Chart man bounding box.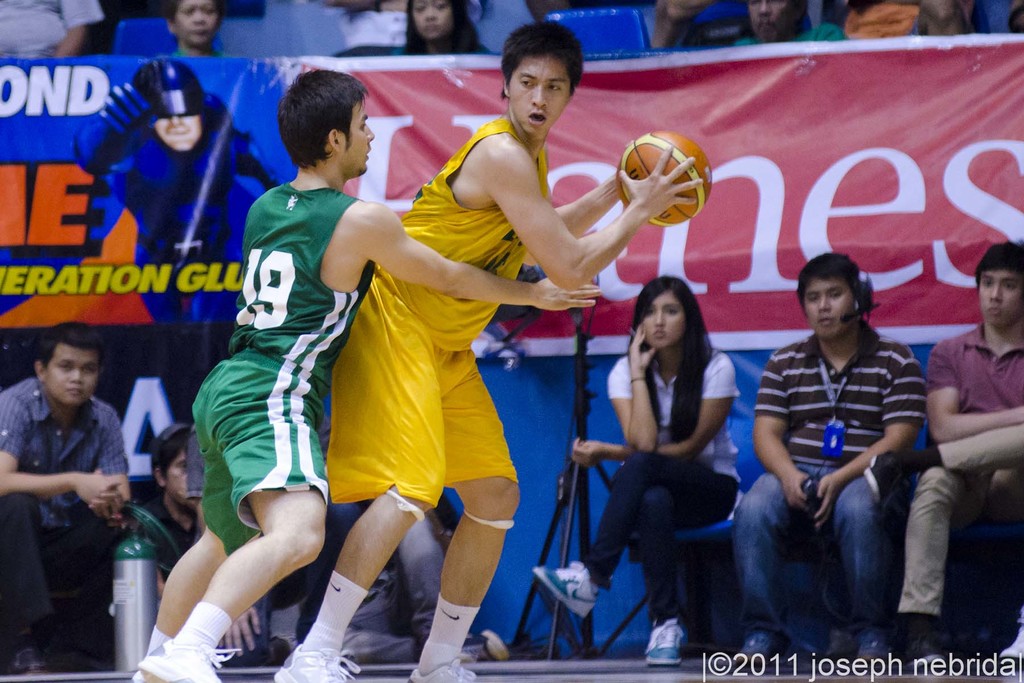
Charted: rect(126, 72, 607, 682).
